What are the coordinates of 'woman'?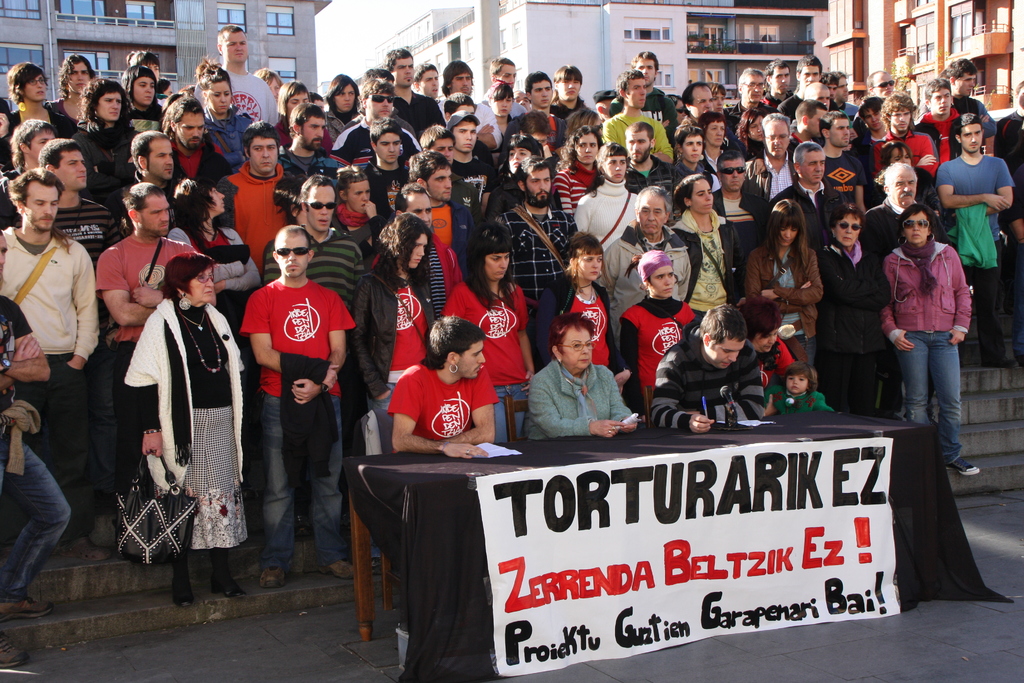
box(555, 117, 602, 231).
